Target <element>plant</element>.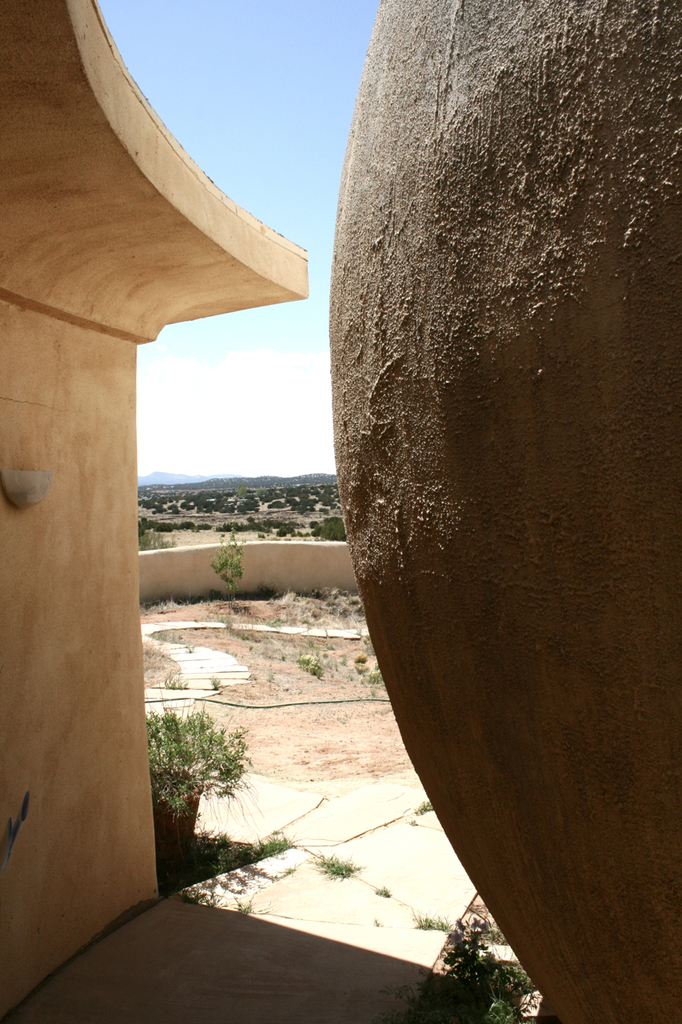
Target region: [407, 798, 433, 822].
